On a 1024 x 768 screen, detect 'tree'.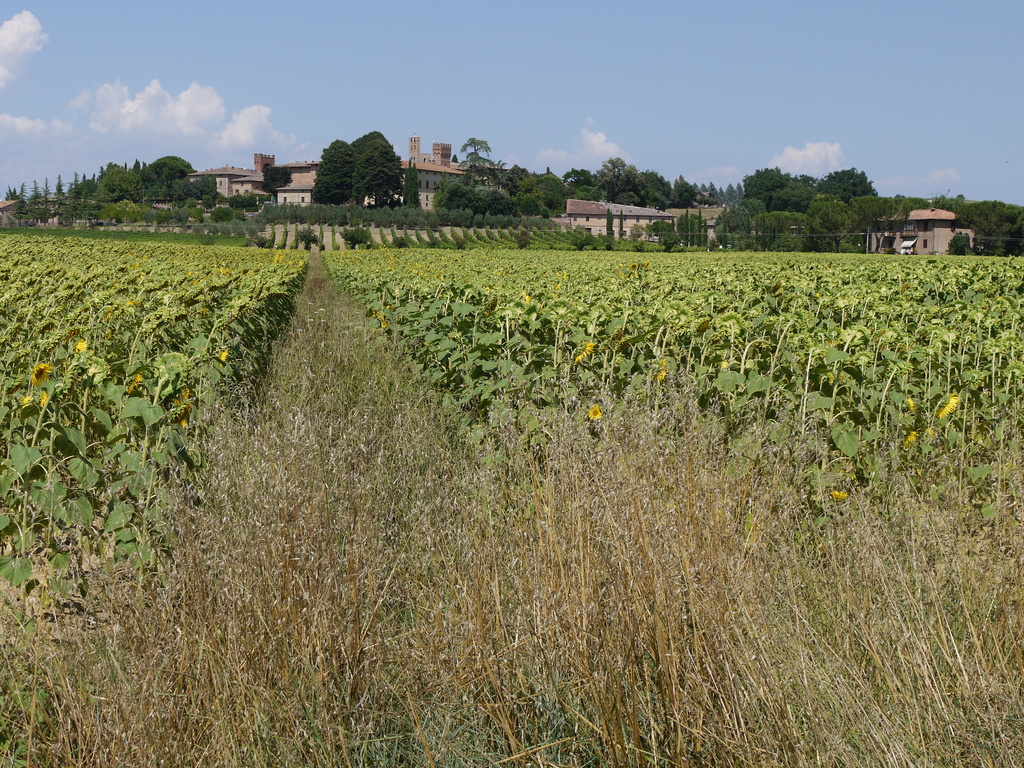
x1=897 y1=191 x2=925 y2=220.
